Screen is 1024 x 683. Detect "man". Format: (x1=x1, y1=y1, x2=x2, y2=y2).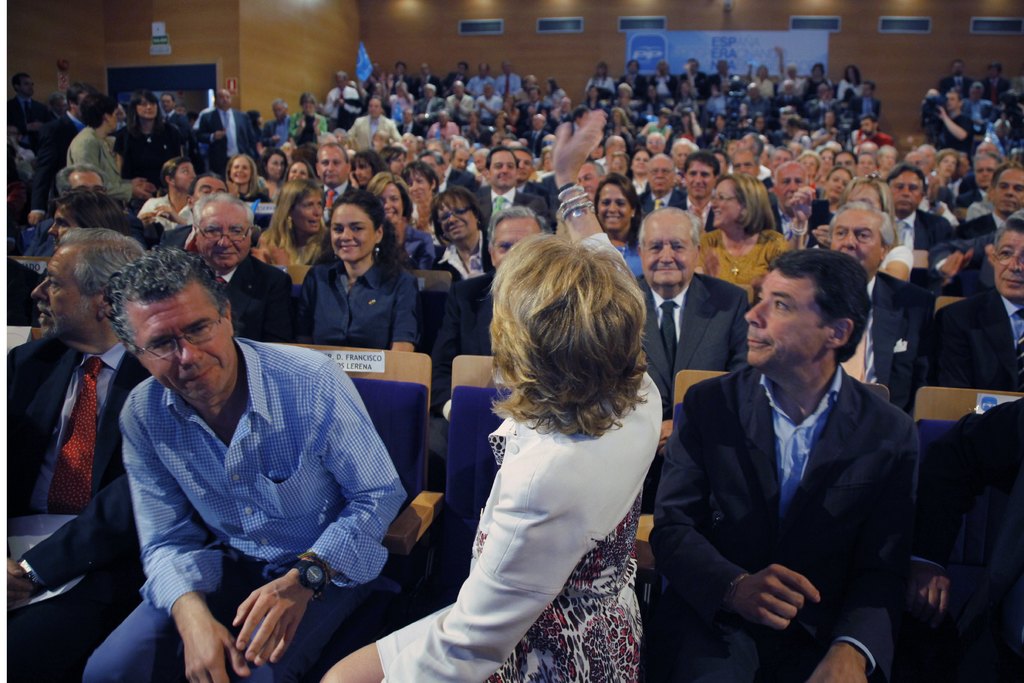
(x1=982, y1=57, x2=1018, y2=101).
